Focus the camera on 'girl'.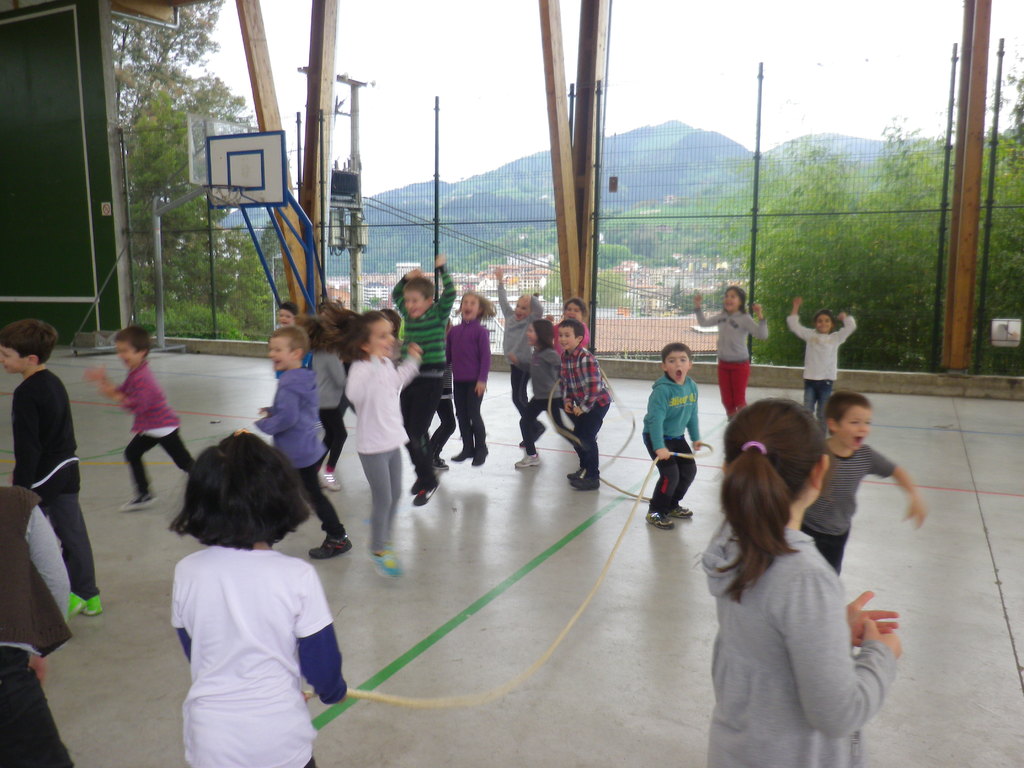
Focus region: [left=299, top=312, right=348, bottom=492].
